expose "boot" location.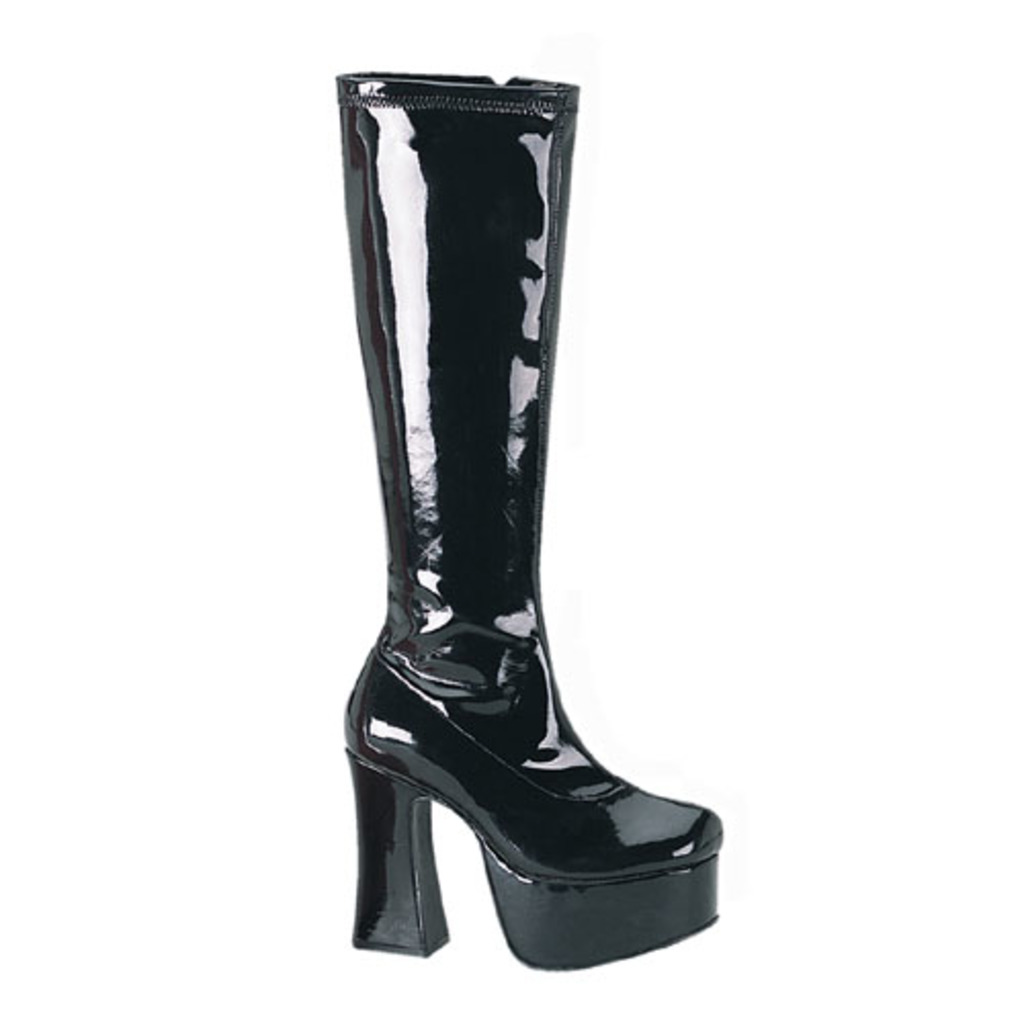
Exposed at locate(336, 66, 721, 971).
